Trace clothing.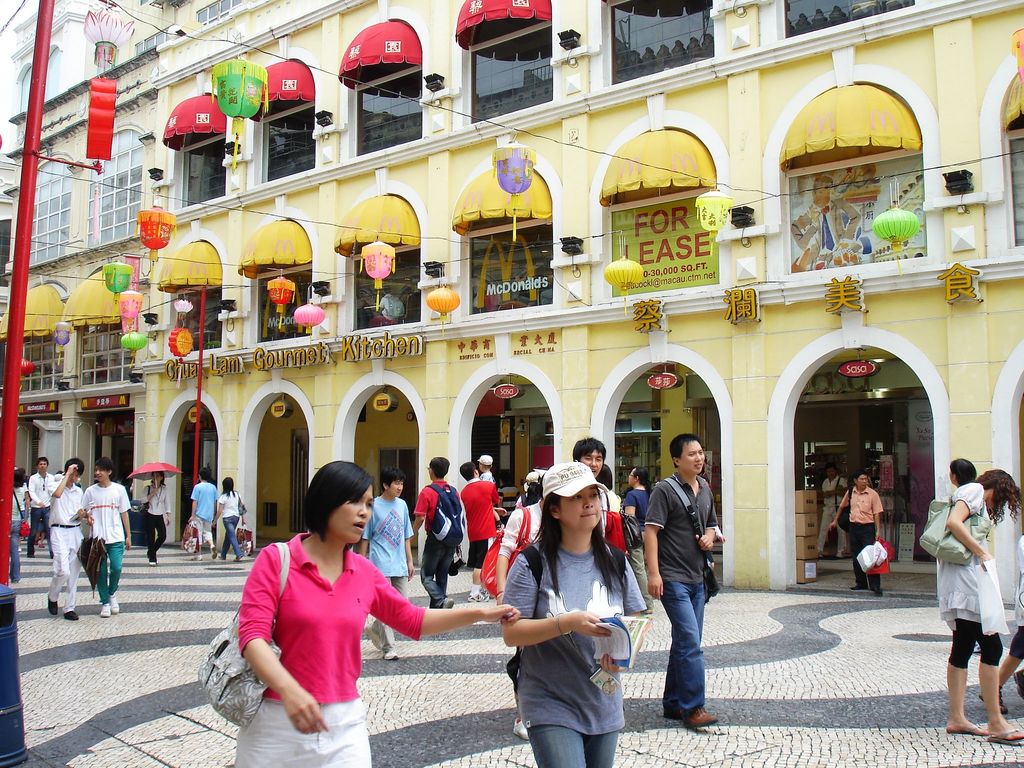
Traced to 369 294 402 326.
